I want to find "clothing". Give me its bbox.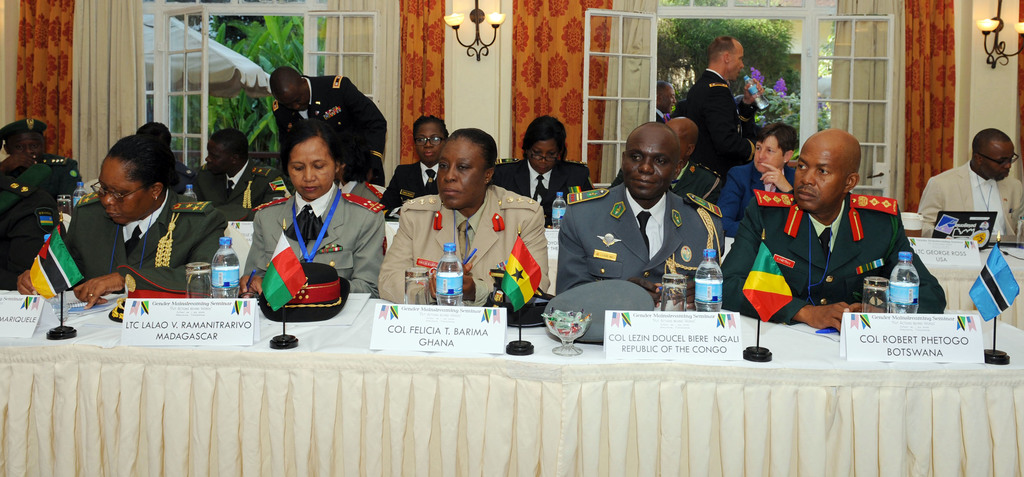
612, 161, 718, 211.
